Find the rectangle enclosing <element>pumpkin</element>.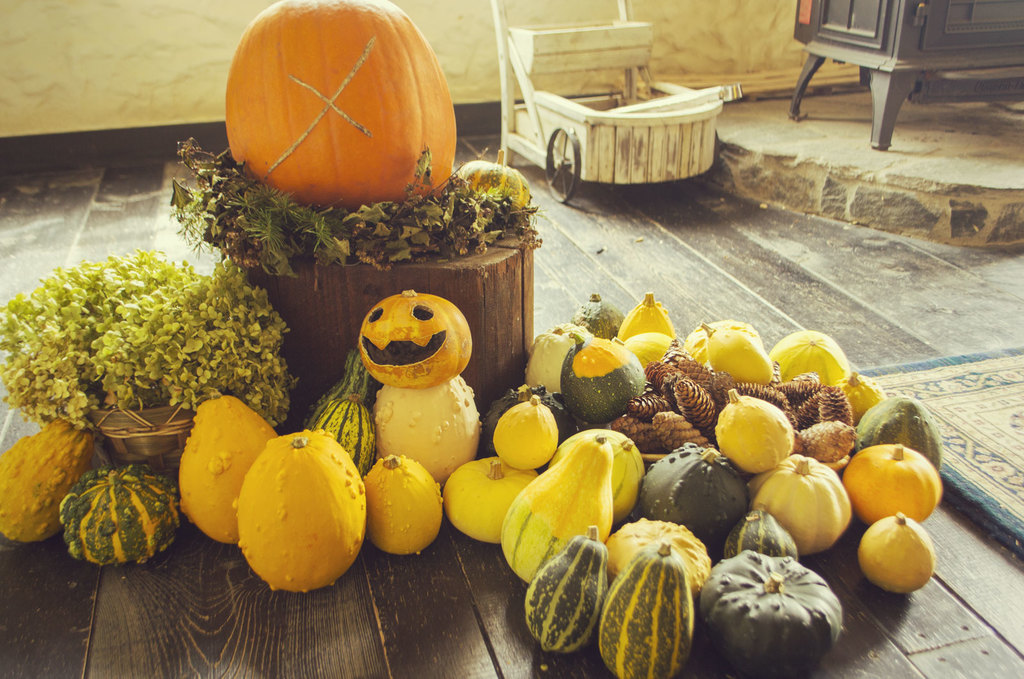
l=310, t=390, r=378, b=475.
